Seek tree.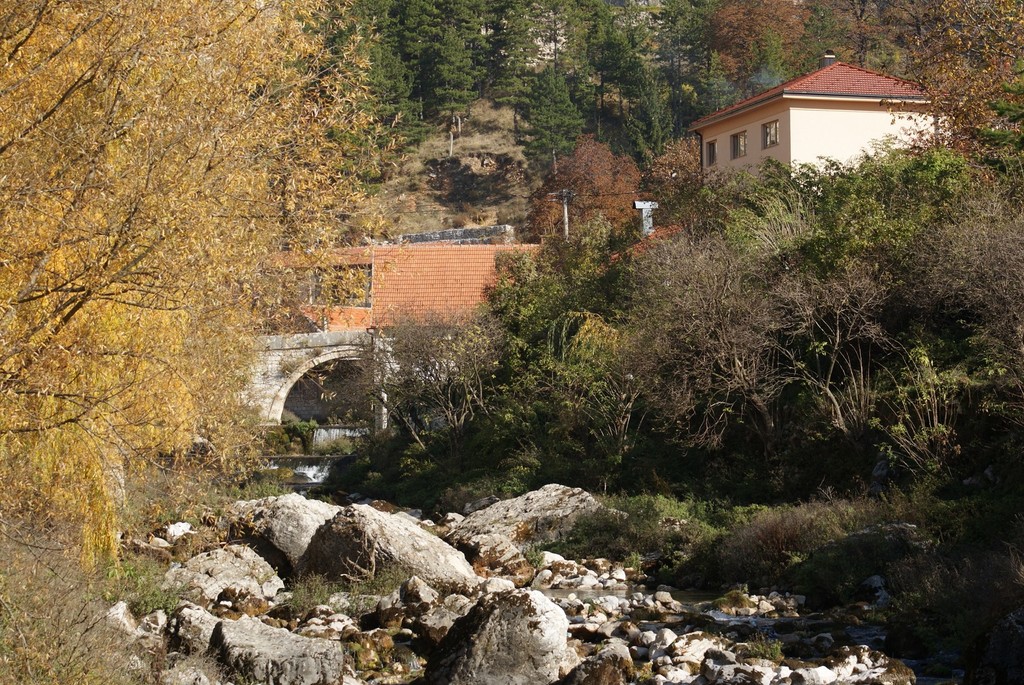
705:0:824:97.
